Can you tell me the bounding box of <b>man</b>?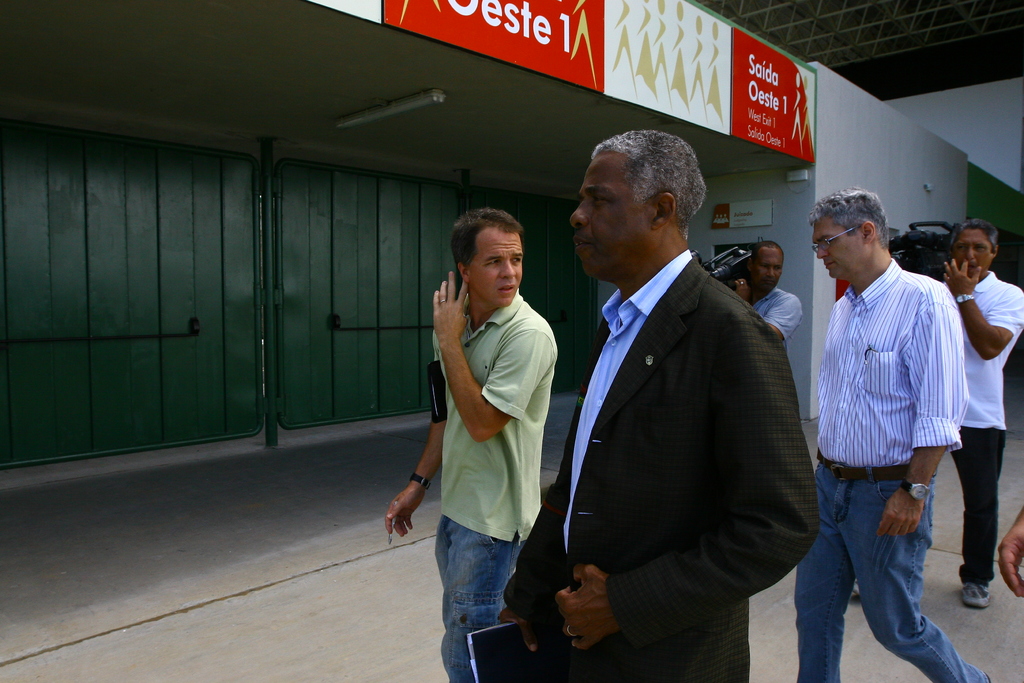
select_region(845, 219, 1023, 609).
